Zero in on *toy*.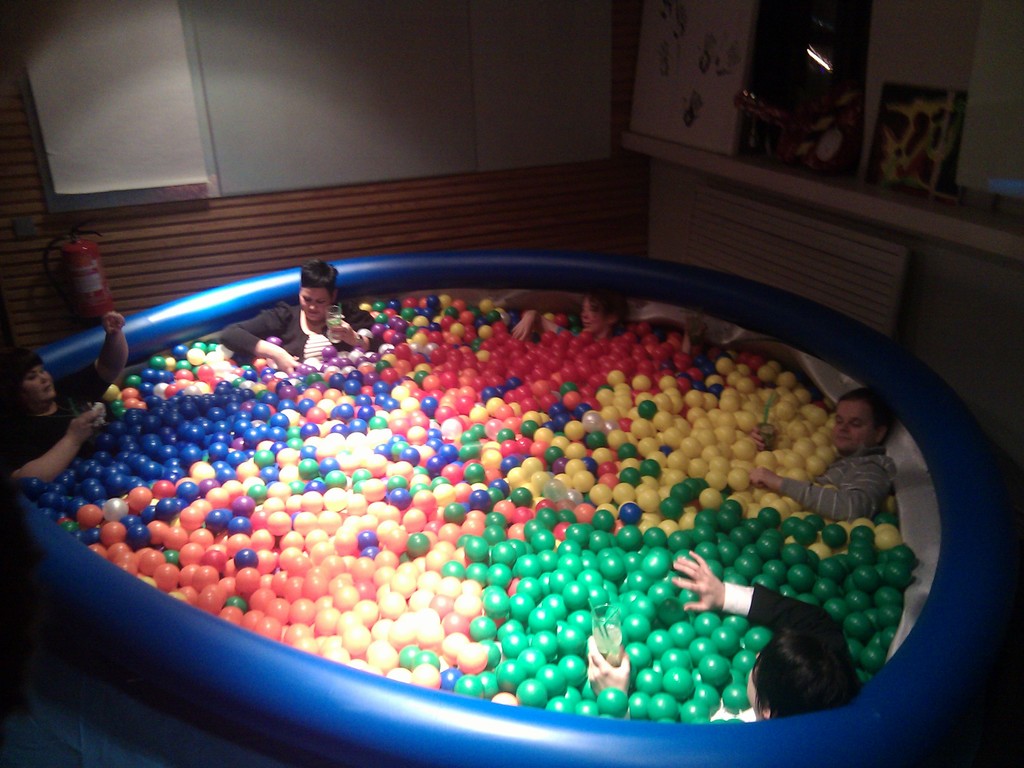
Zeroed in: <box>623,643,652,671</box>.
